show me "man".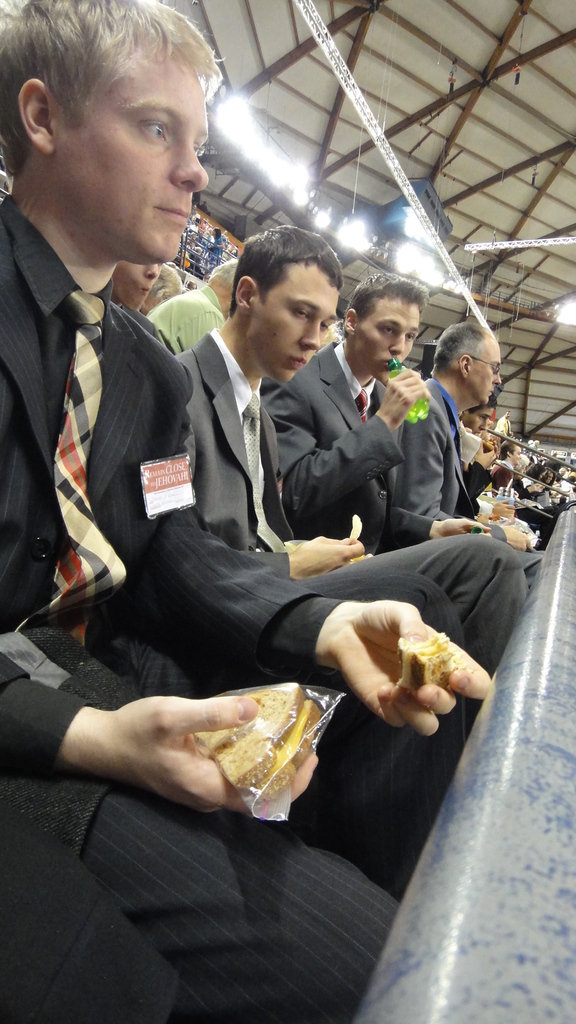
"man" is here: [left=385, top=323, right=545, bottom=557].
